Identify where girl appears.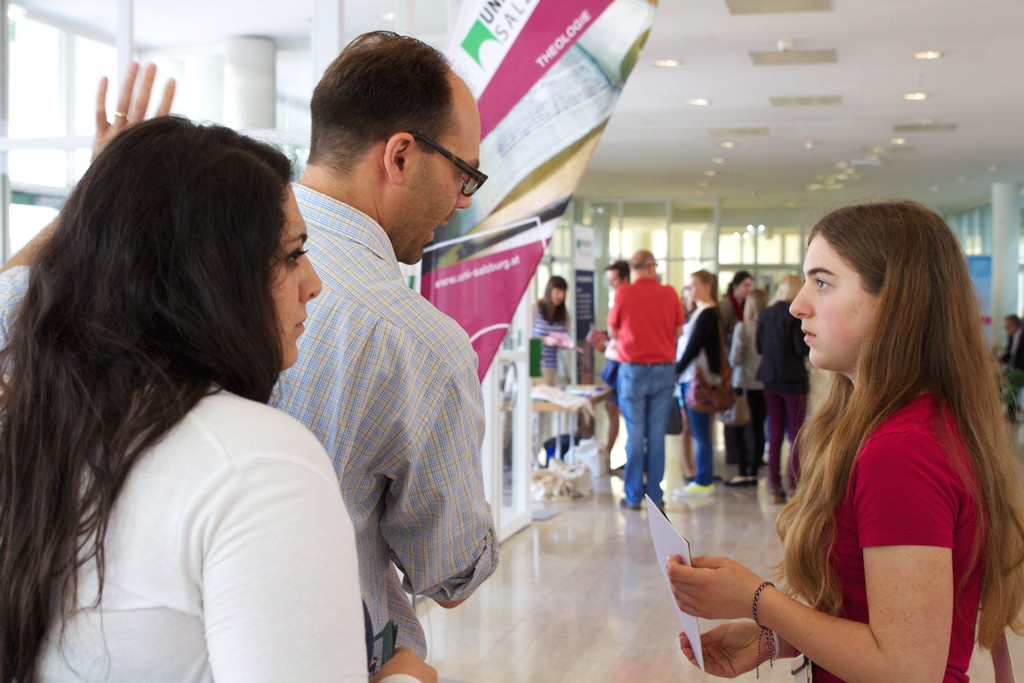
Appears at bbox(723, 286, 771, 482).
